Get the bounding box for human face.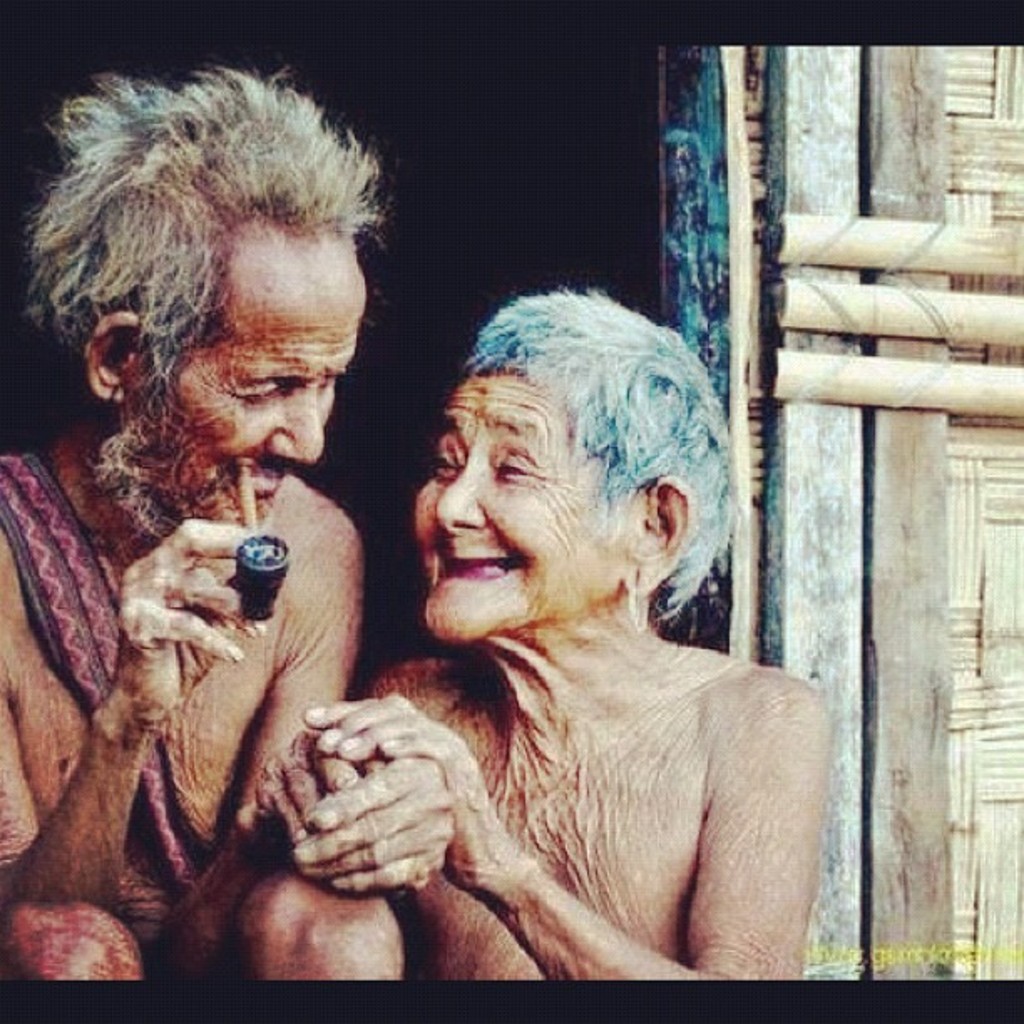
(142, 241, 368, 539).
